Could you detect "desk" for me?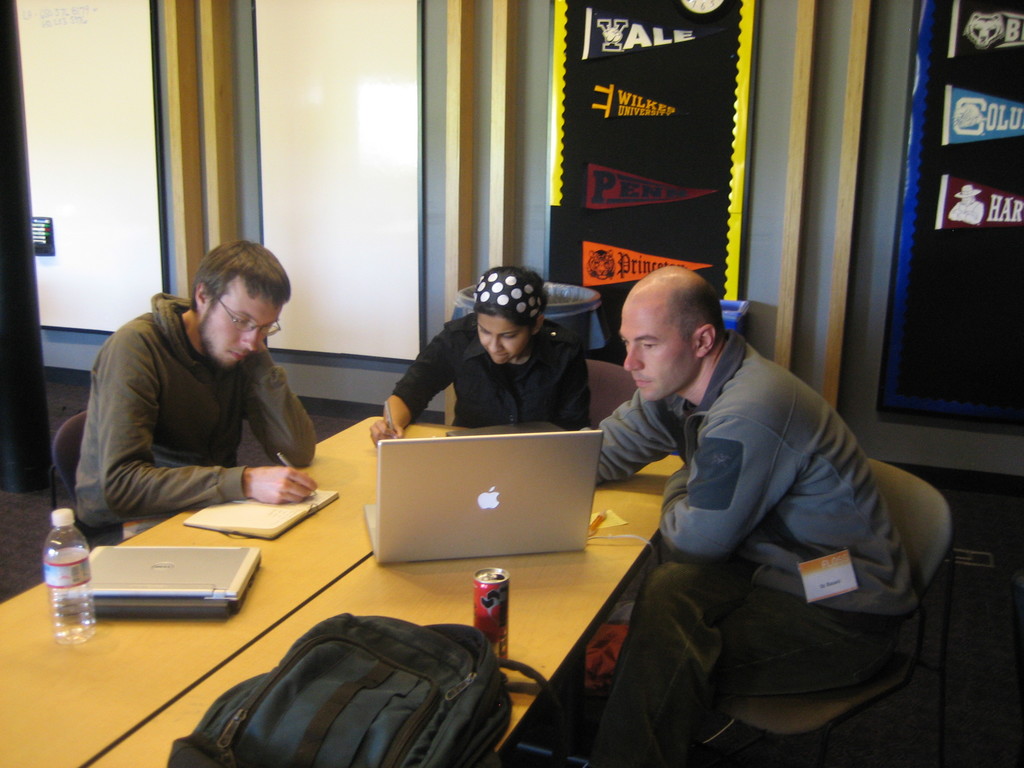
Detection result: 0 419 683 762.
